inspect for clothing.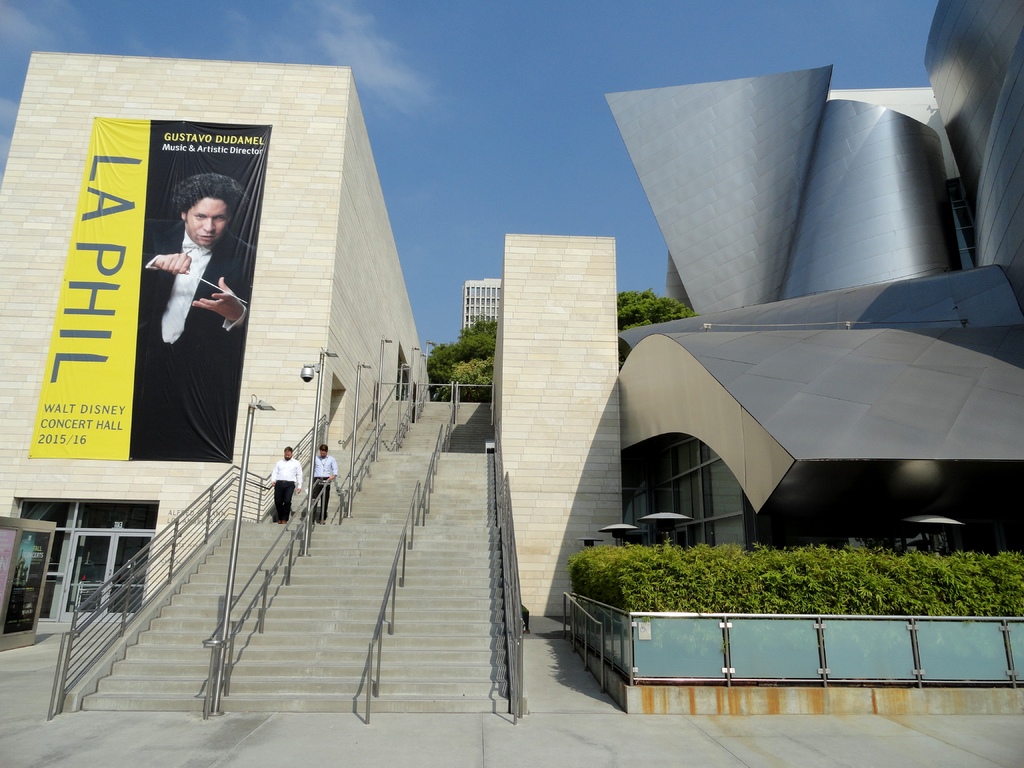
Inspection: l=311, t=448, r=335, b=525.
